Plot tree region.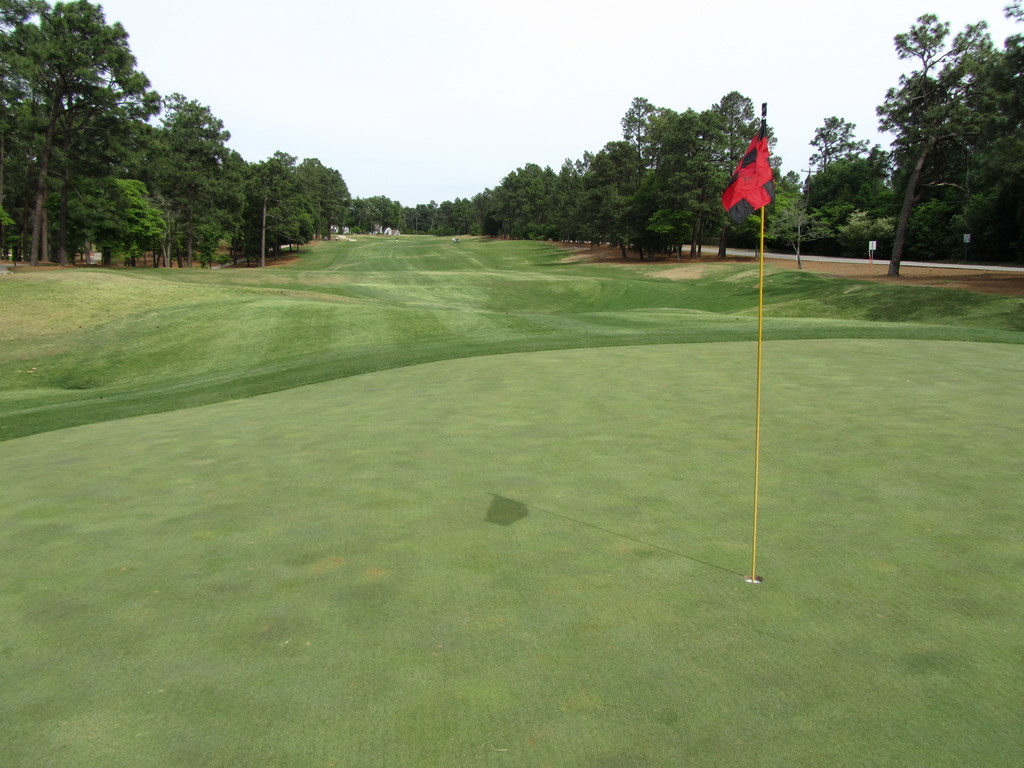
Plotted at bbox=(228, 141, 292, 261).
